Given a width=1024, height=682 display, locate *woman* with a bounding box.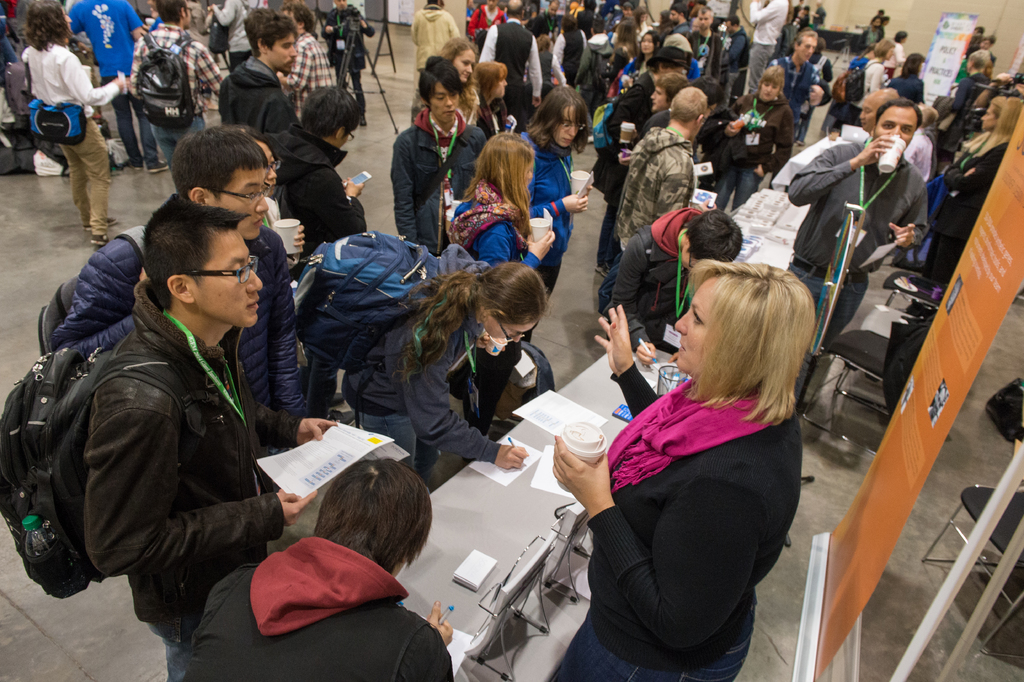
Located: (x1=720, y1=67, x2=791, y2=220).
